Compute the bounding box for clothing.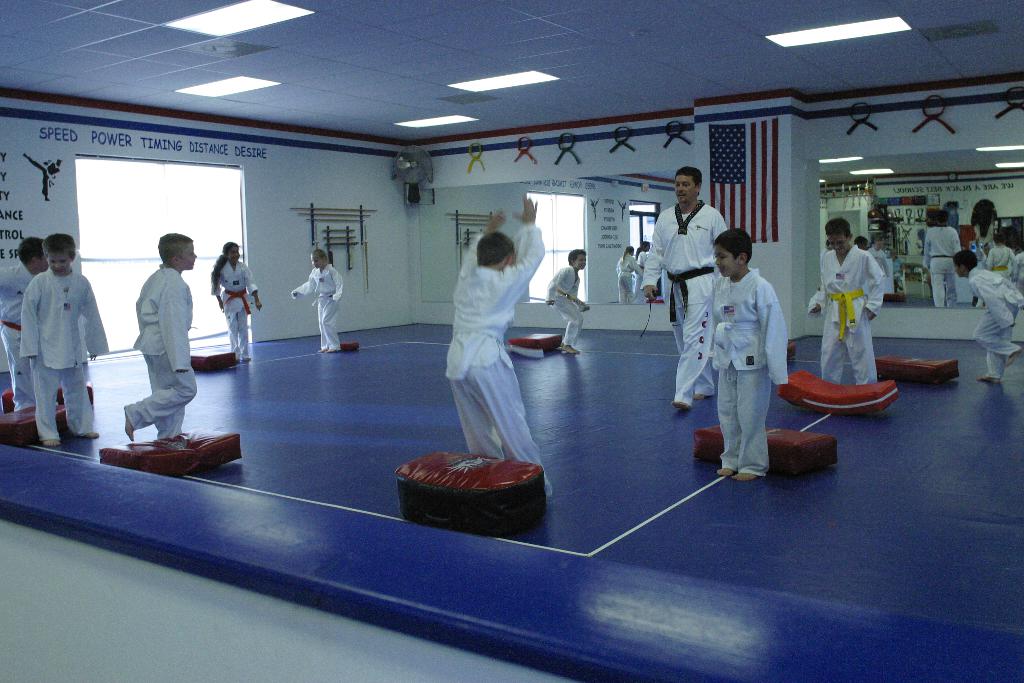
[left=19, top=265, right=111, bottom=437].
